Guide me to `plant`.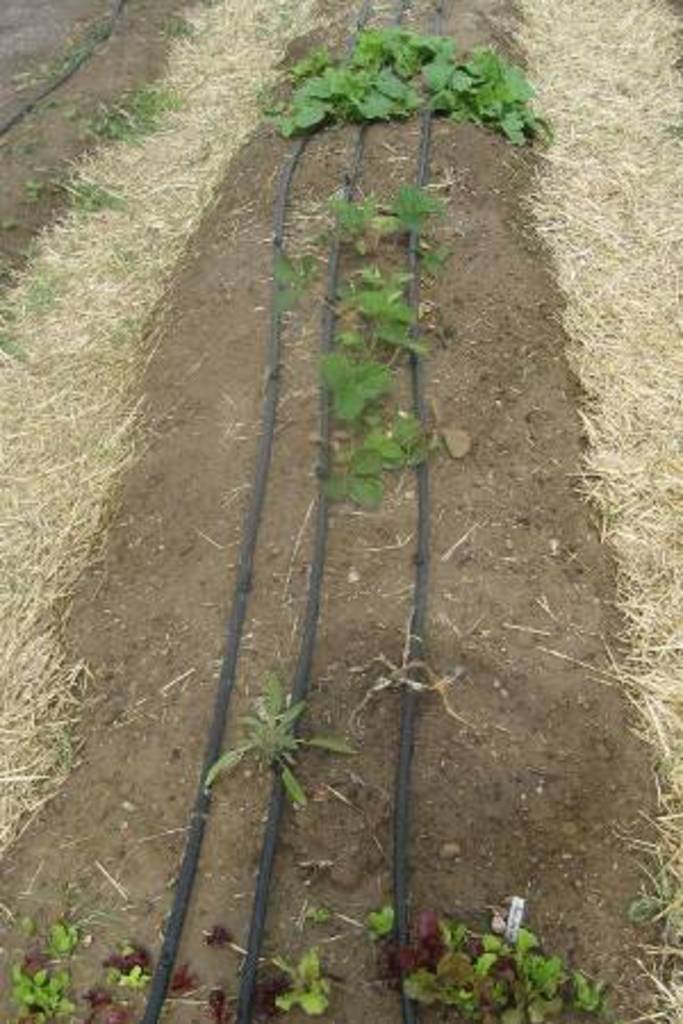
Guidance: detection(362, 899, 394, 940).
